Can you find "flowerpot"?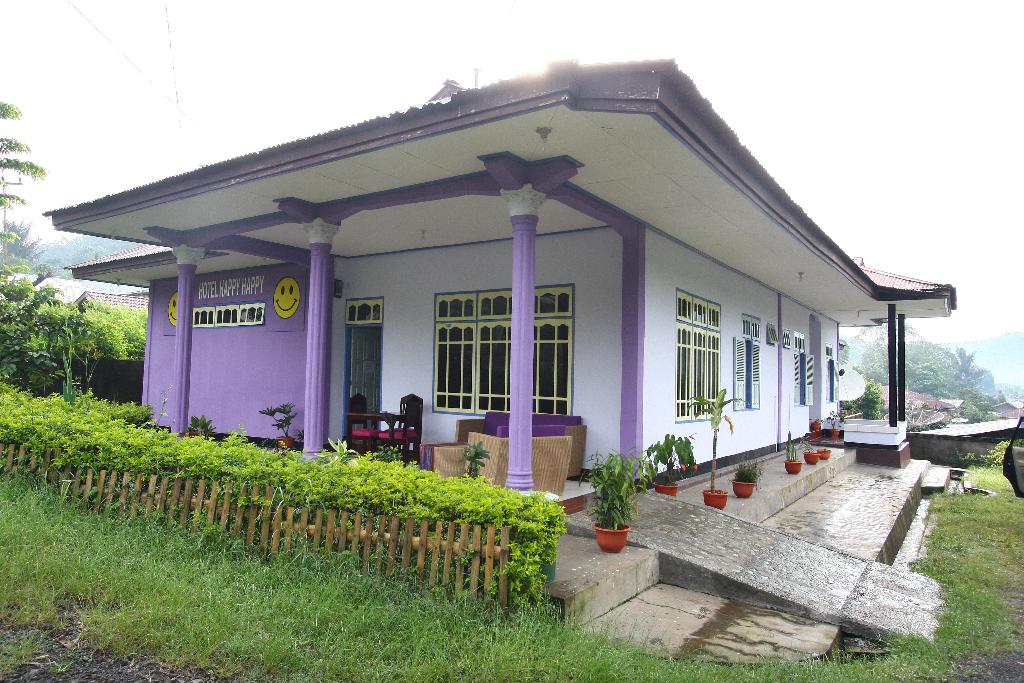
Yes, bounding box: [729,479,755,500].
